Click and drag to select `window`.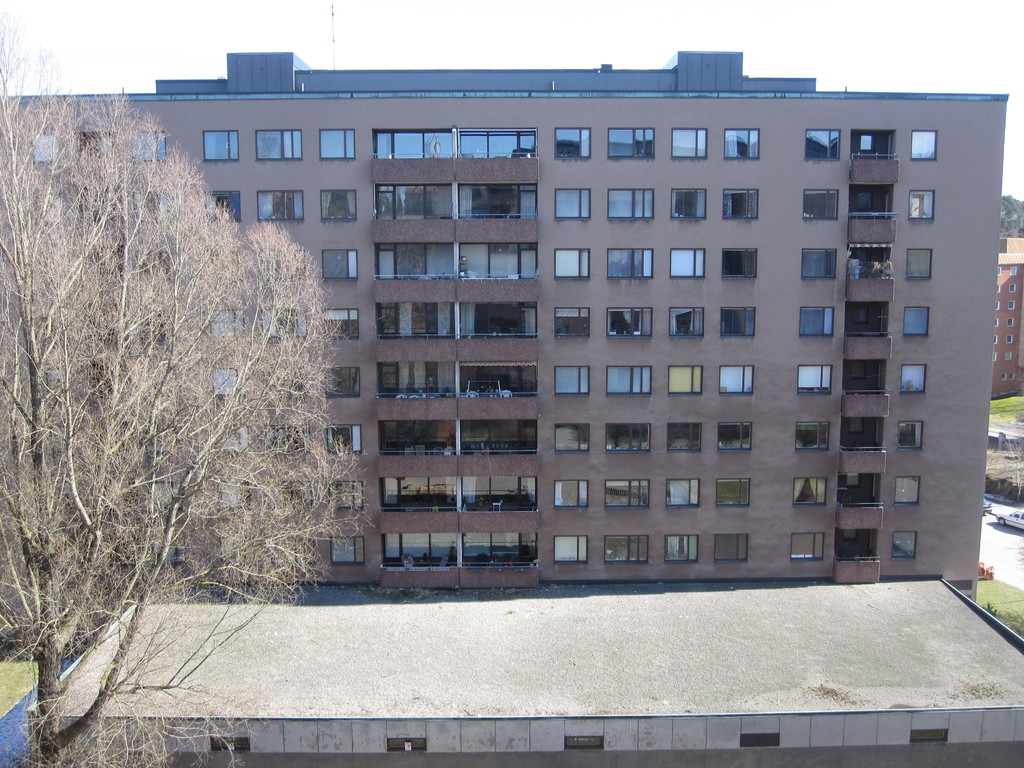
Selection: <box>256,188,304,225</box>.
